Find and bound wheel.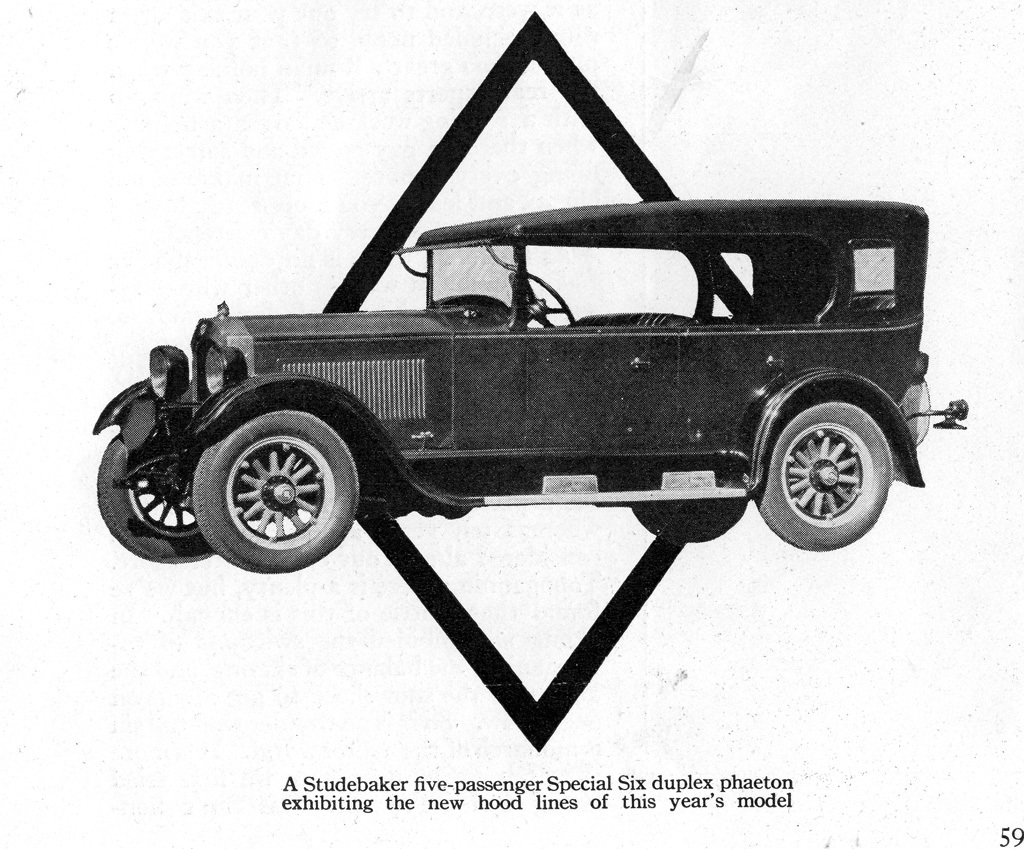
Bound: 94 430 215 565.
